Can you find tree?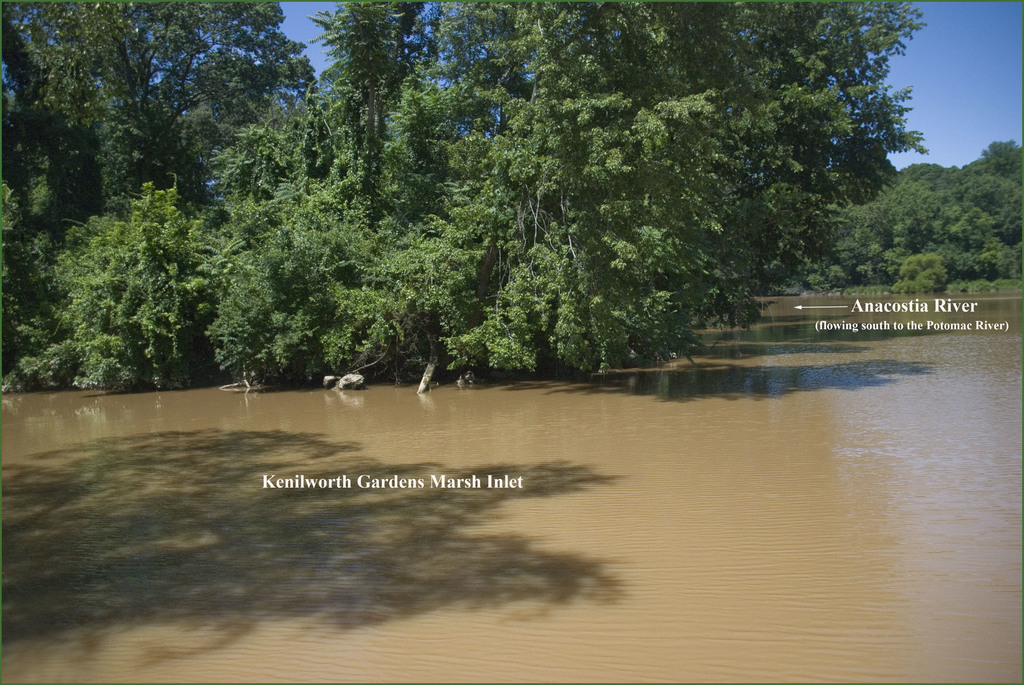
Yes, bounding box: [x1=972, y1=172, x2=1014, y2=213].
